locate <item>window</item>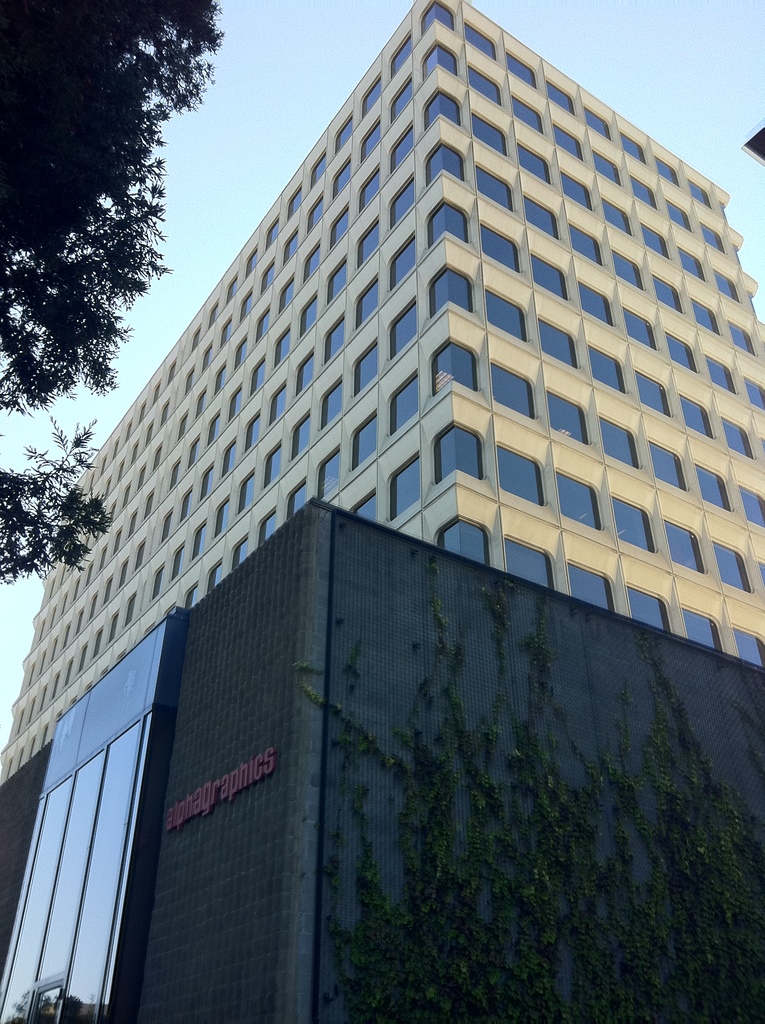
<box>266,383,284,426</box>
